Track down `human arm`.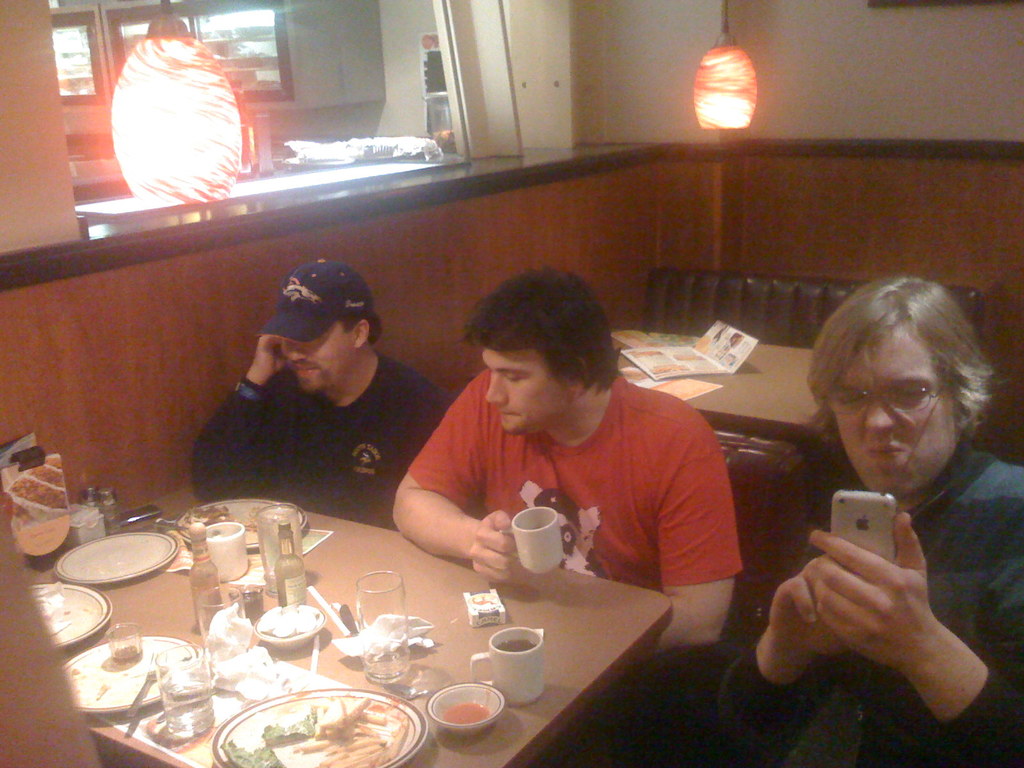
Tracked to l=623, t=412, r=754, b=664.
